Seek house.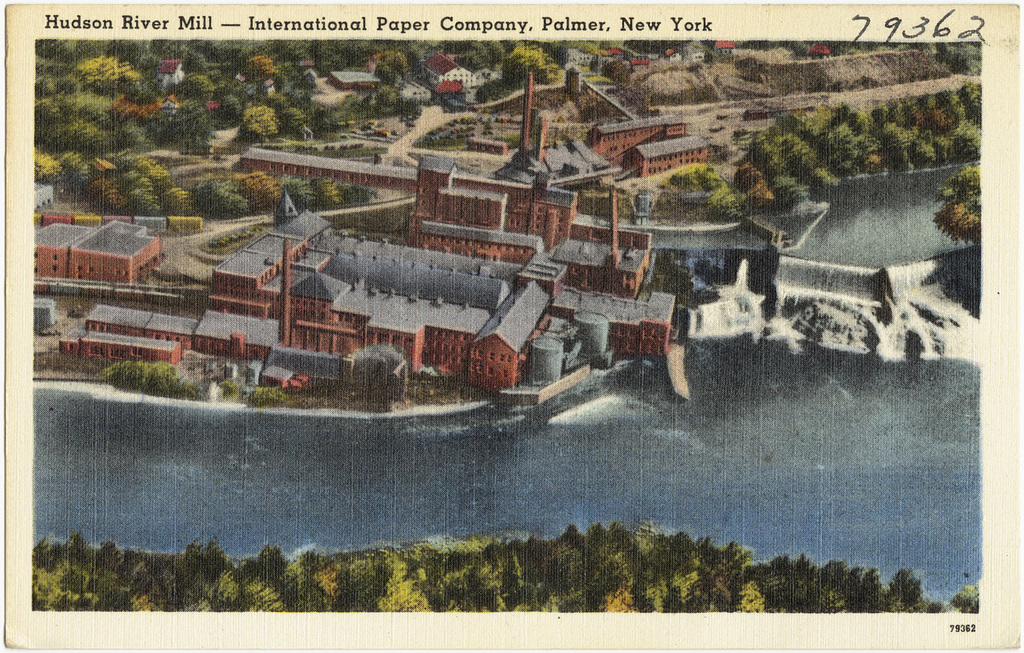
27/217/99/278.
